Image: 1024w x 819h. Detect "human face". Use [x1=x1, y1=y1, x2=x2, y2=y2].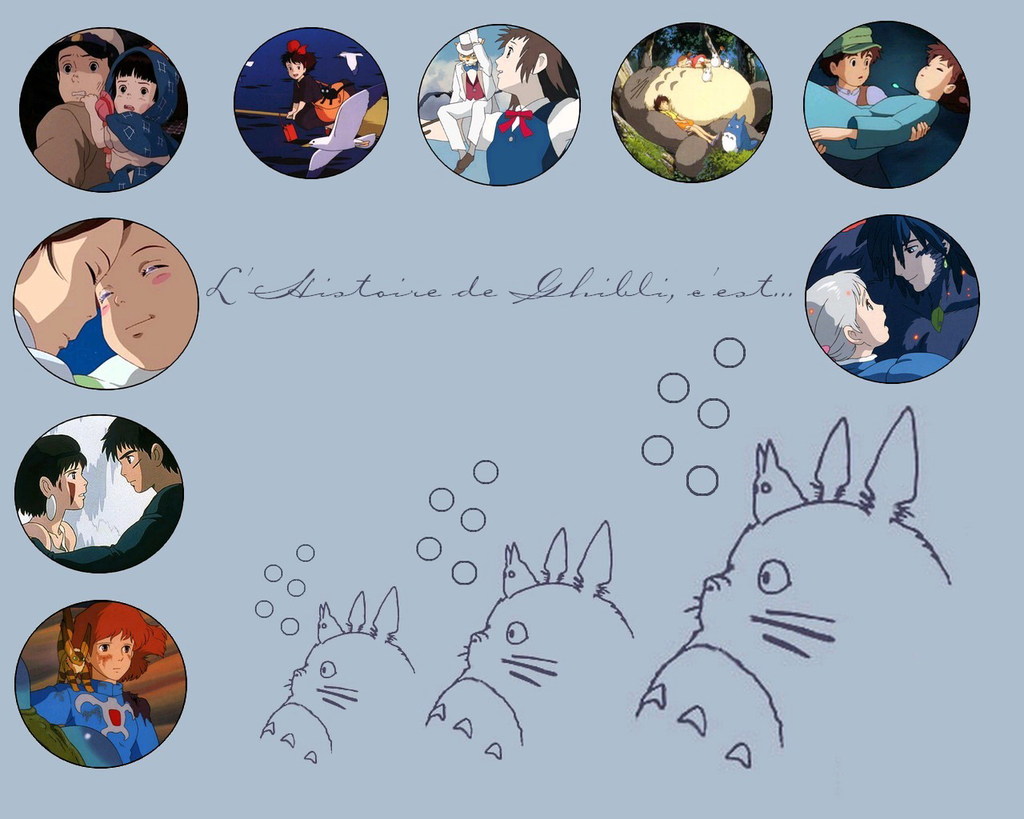
[x1=90, y1=631, x2=134, y2=679].
